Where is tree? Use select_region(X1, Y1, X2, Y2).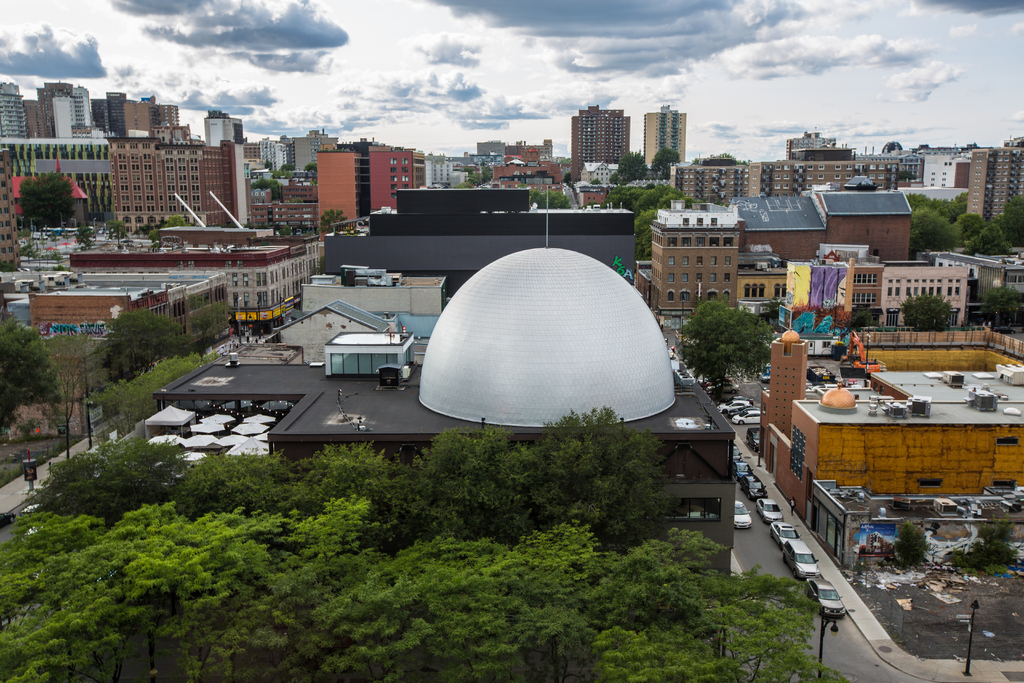
select_region(16, 170, 72, 226).
